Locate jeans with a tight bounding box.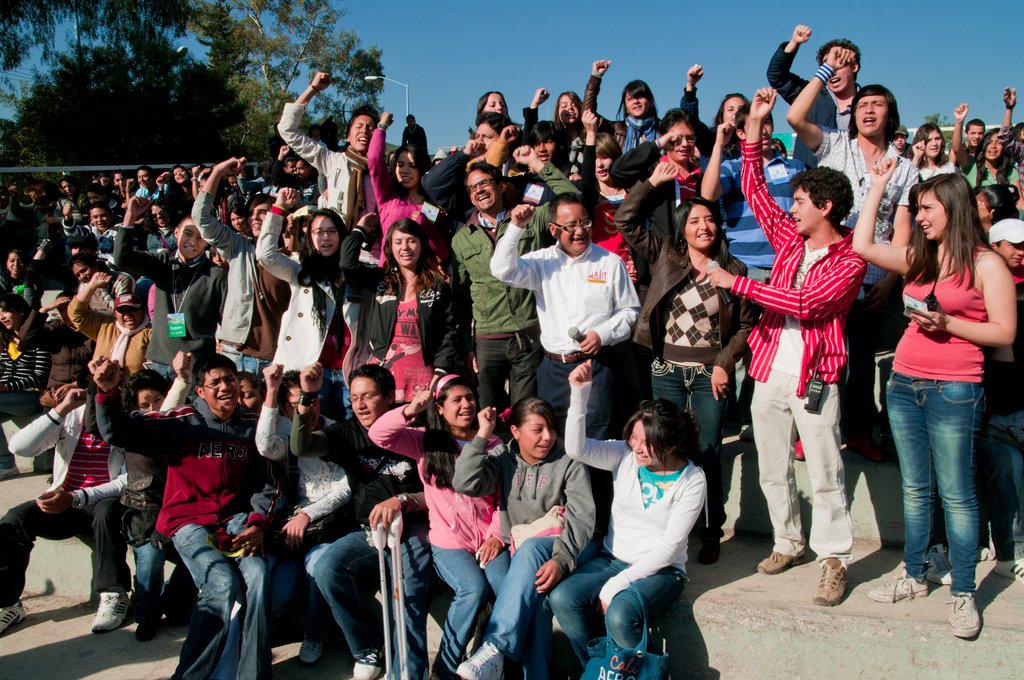
(left=436, top=551, right=508, bottom=679).
